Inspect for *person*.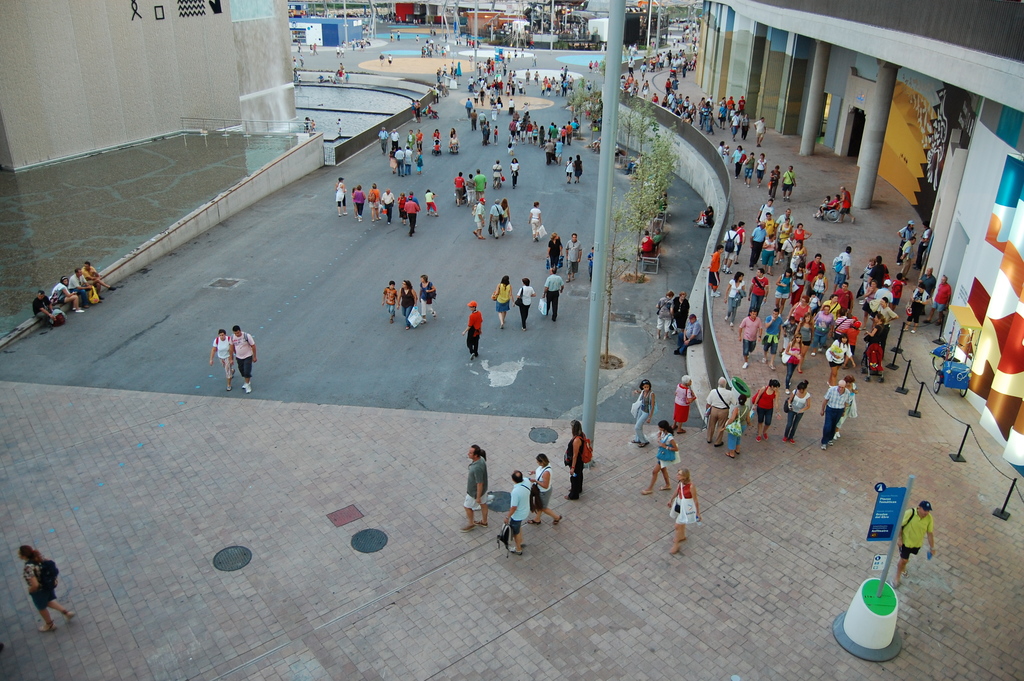
Inspection: detection(860, 258, 877, 302).
